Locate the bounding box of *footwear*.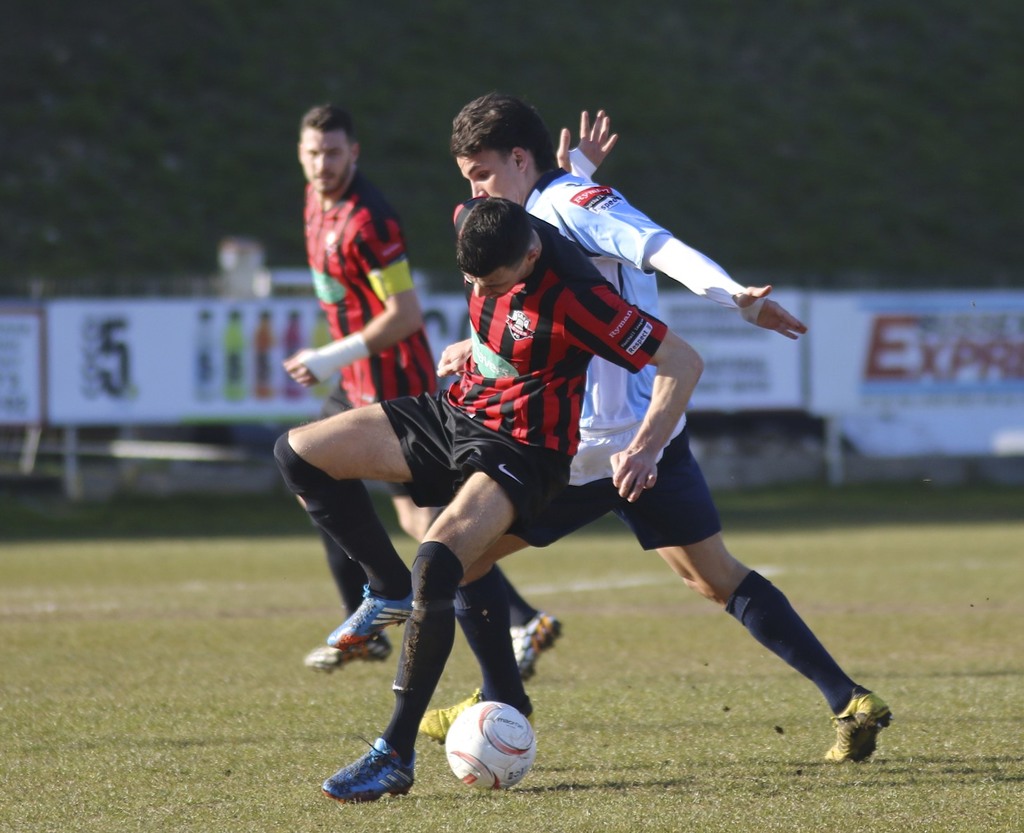
Bounding box: locate(825, 693, 891, 760).
